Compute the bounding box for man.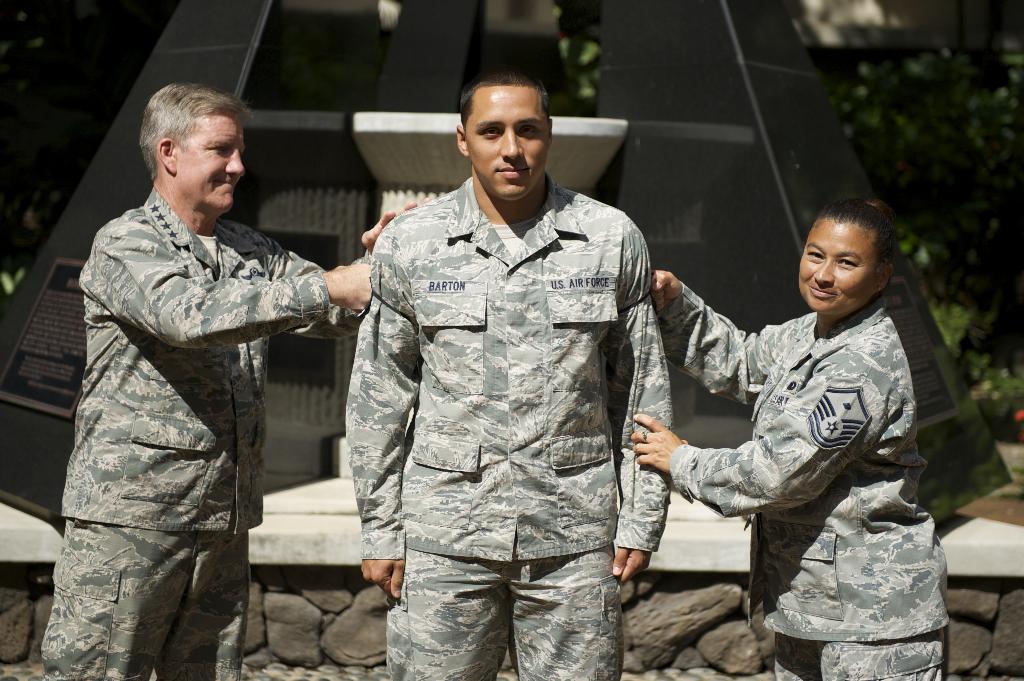
x1=55, y1=82, x2=351, y2=680.
